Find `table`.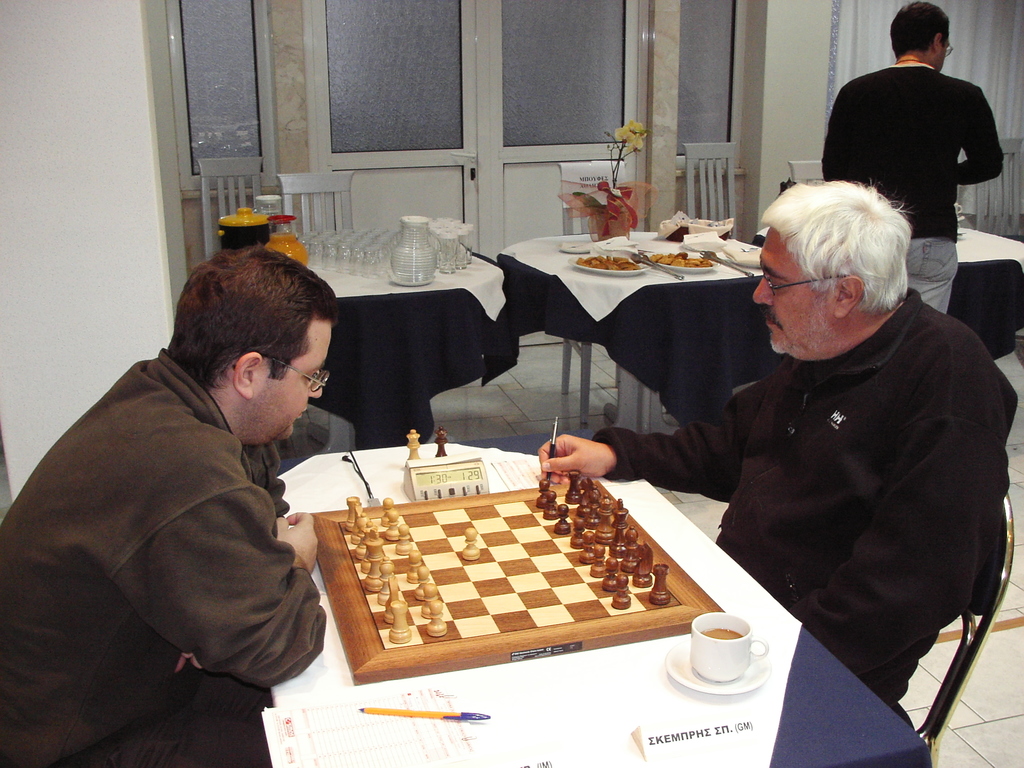
<region>947, 225, 1023, 360</region>.
